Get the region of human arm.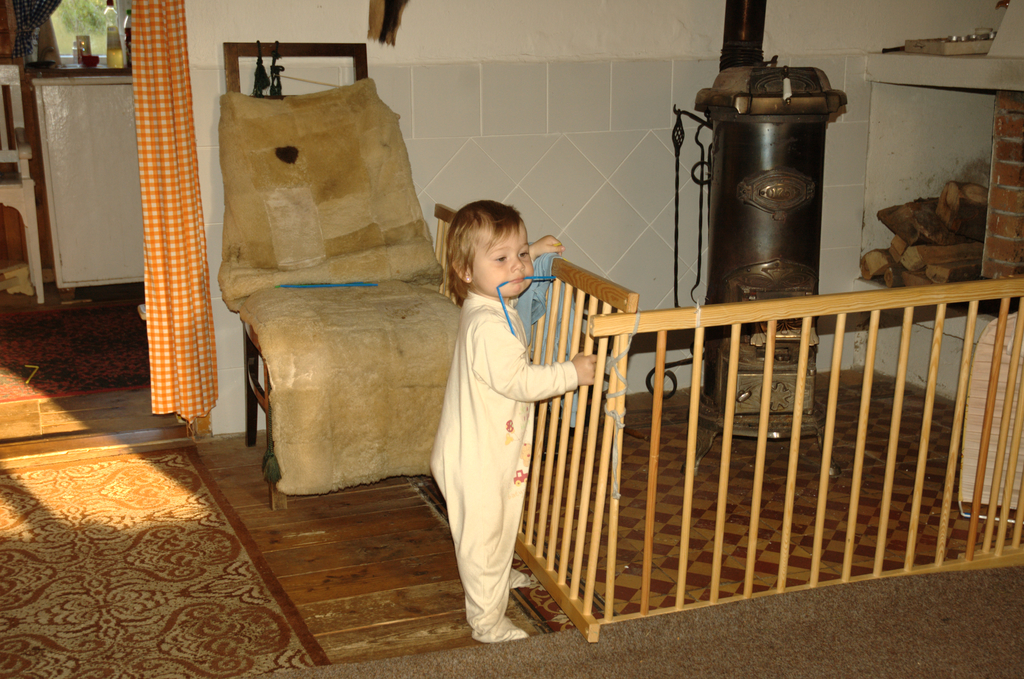
480,325,598,403.
